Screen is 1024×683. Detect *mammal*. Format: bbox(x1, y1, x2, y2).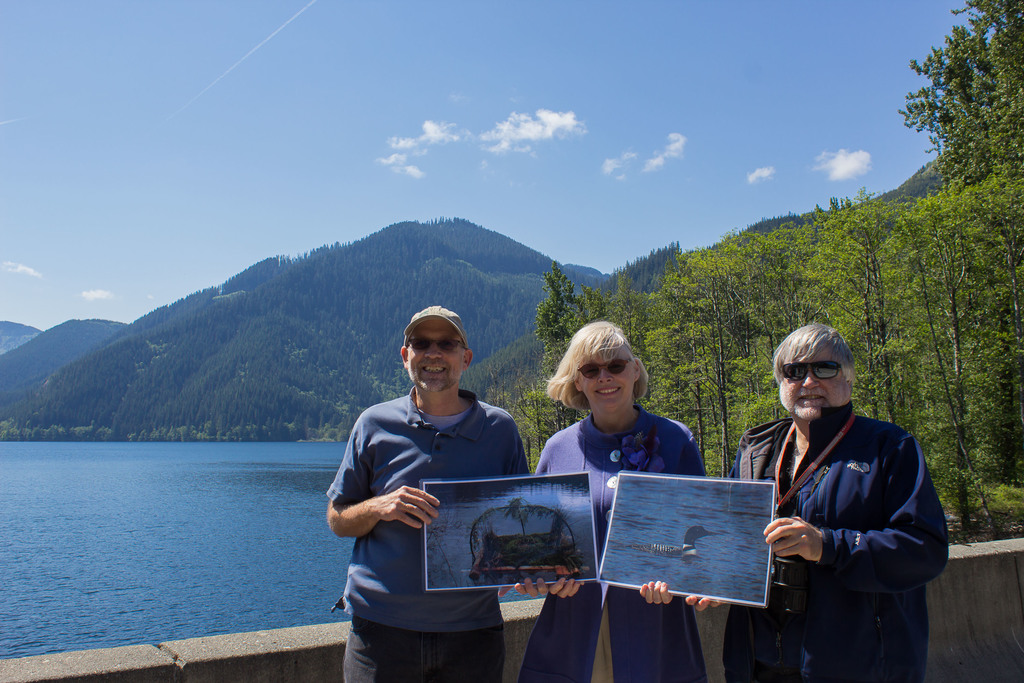
bbox(516, 322, 709, 682).
